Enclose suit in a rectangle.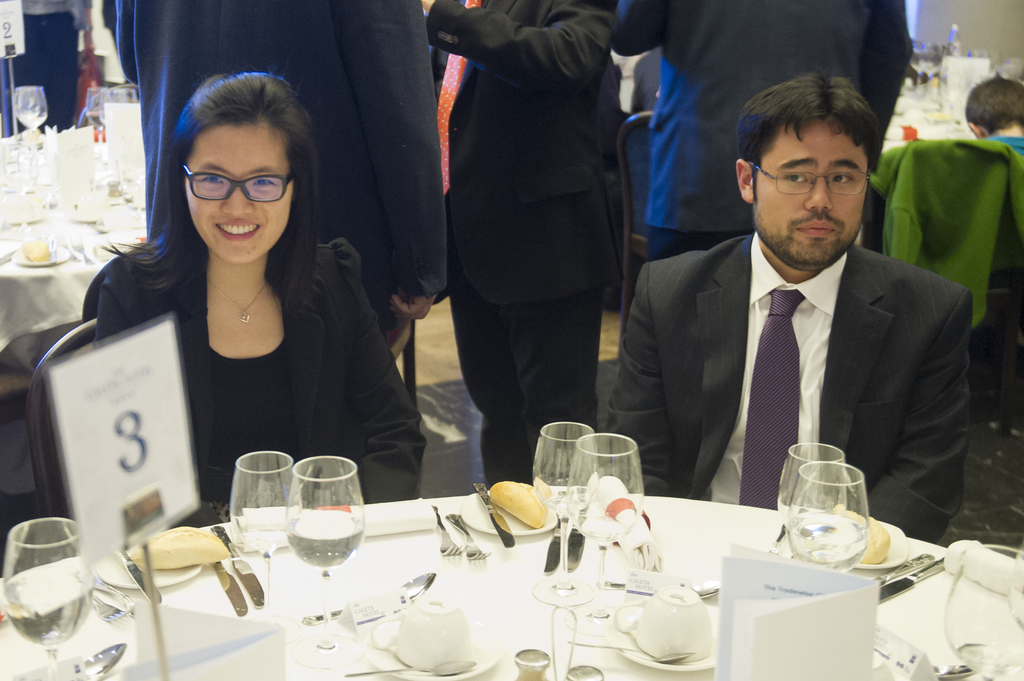
BBox(619, 0, 920, 256).
